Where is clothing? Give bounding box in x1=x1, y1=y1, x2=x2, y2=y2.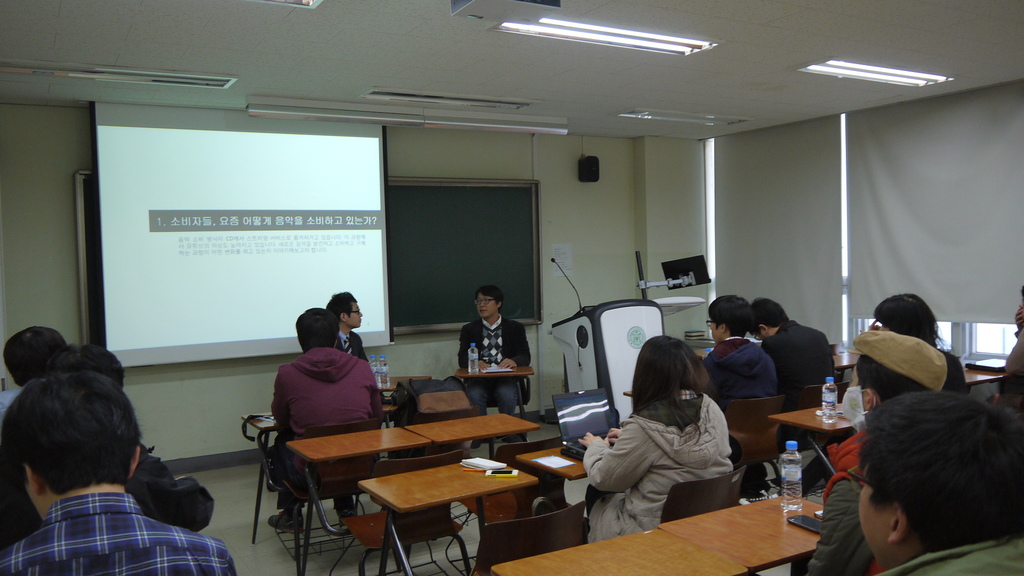
x1=789, y1=423, x2=868, y2=575.
